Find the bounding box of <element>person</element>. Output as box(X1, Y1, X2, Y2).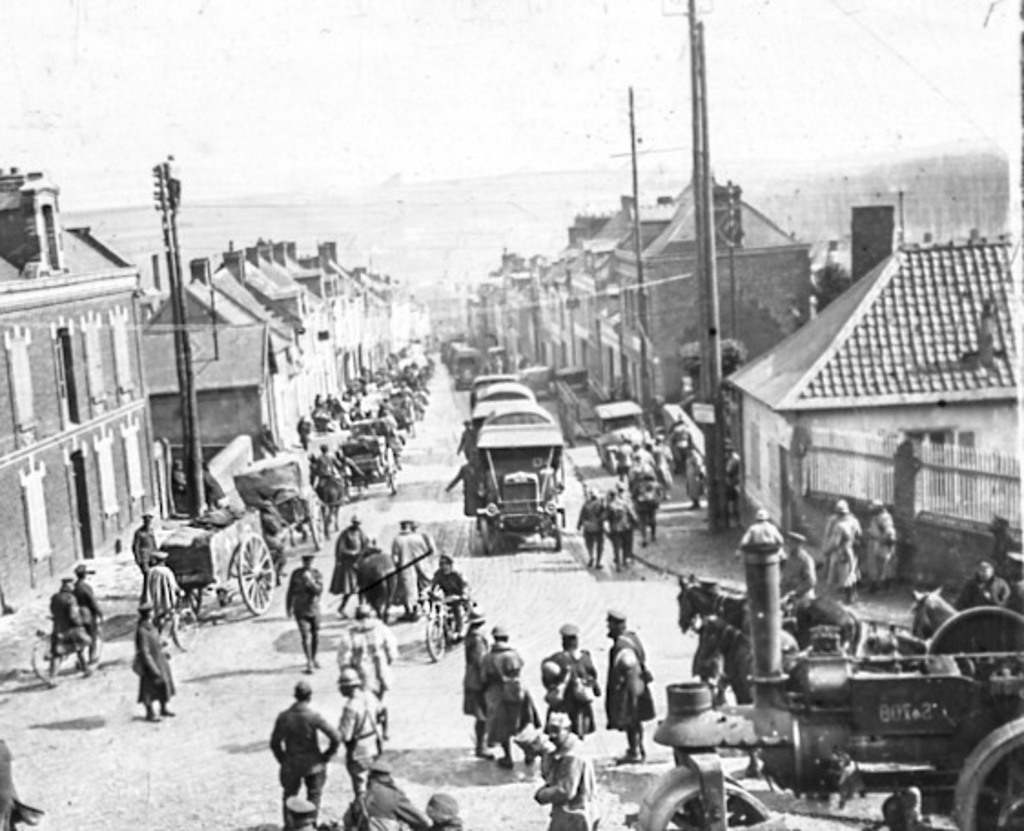
box(829, 496, 858, 603).
